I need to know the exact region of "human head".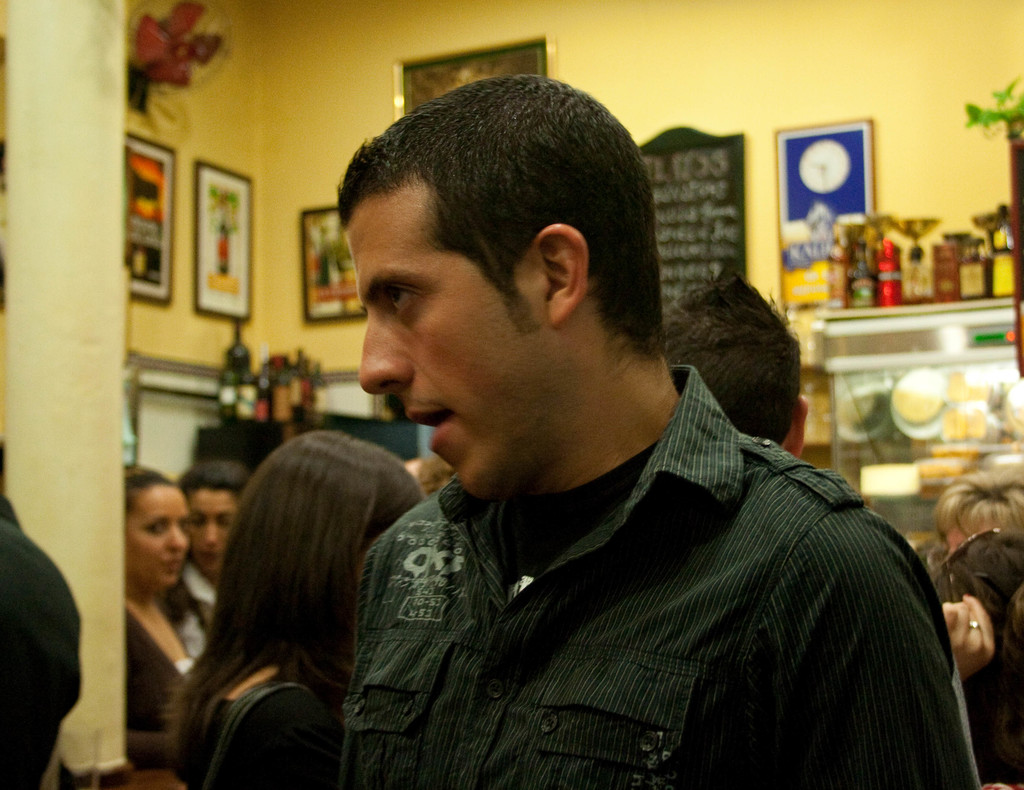
Region: <region>176, 463, 243, 568</region>.
